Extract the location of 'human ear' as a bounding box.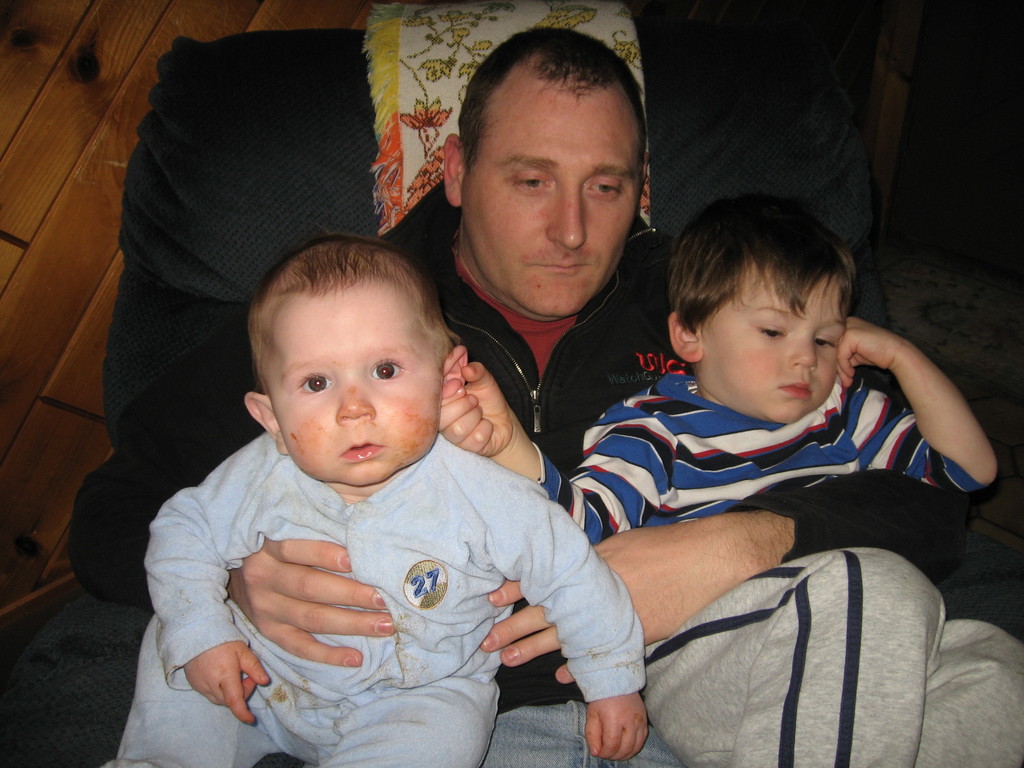
(668, 312, 708, 363).
